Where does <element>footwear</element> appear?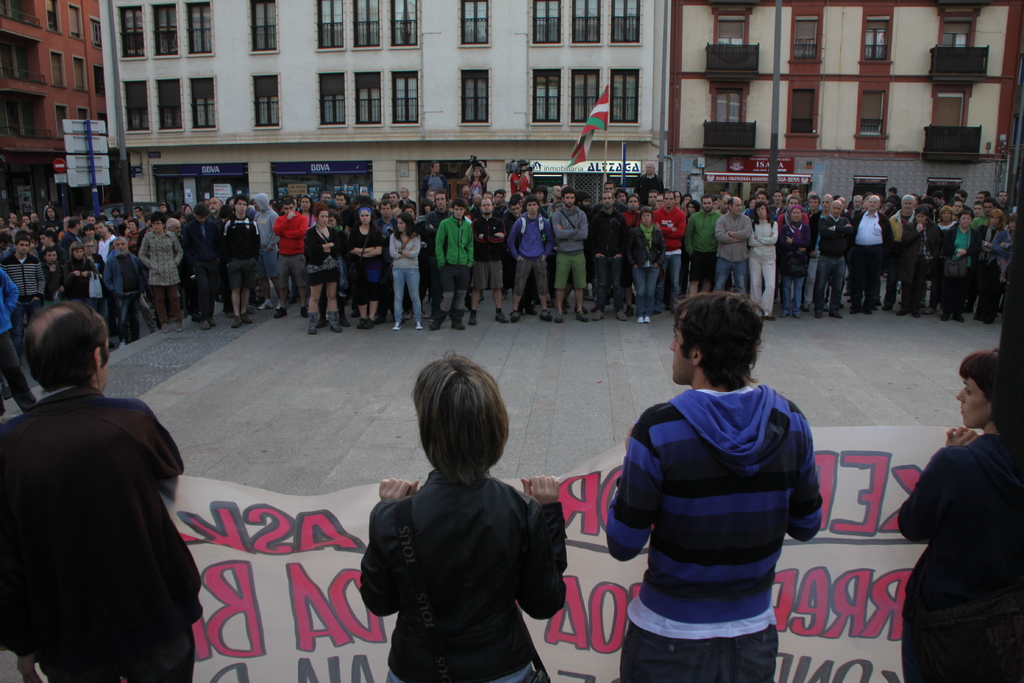
Appears at 556, 311, 563, 325.
